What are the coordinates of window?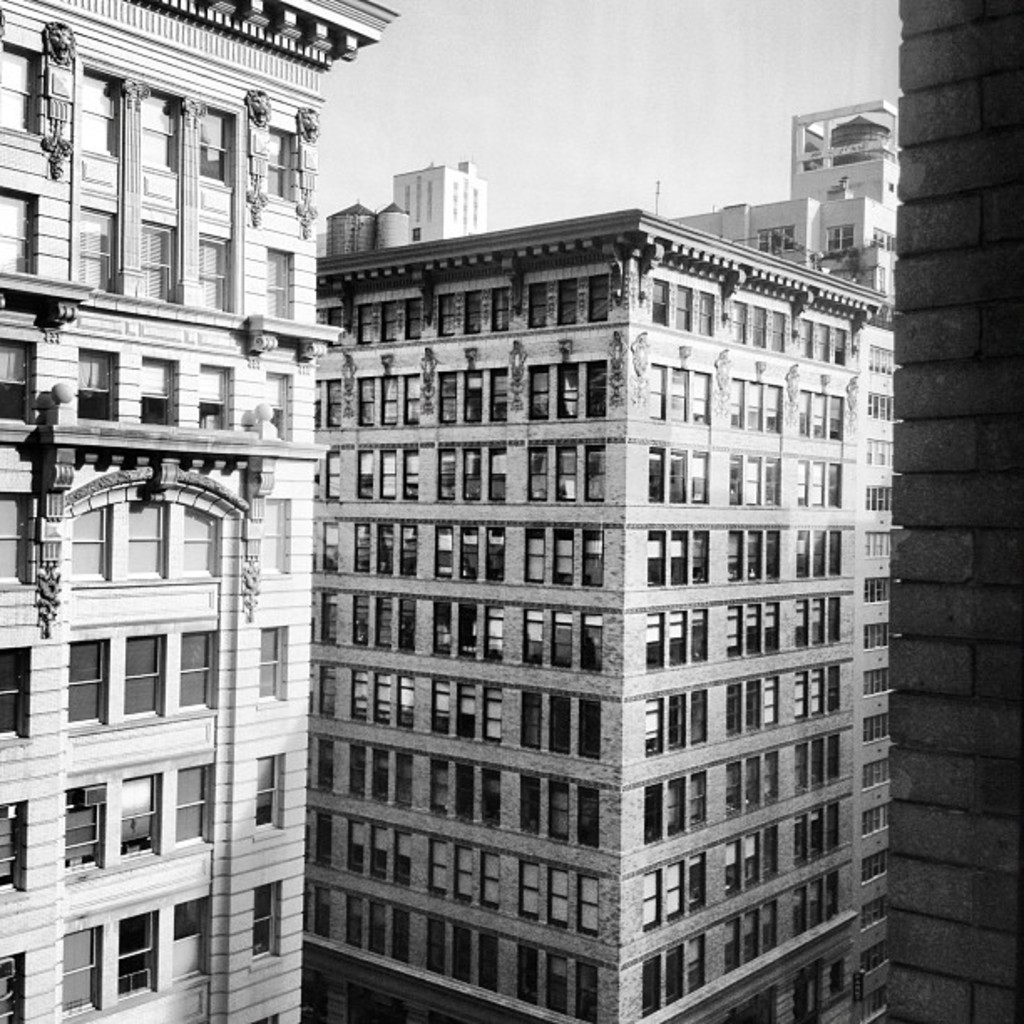
locate(74, 55, 122, 156).
